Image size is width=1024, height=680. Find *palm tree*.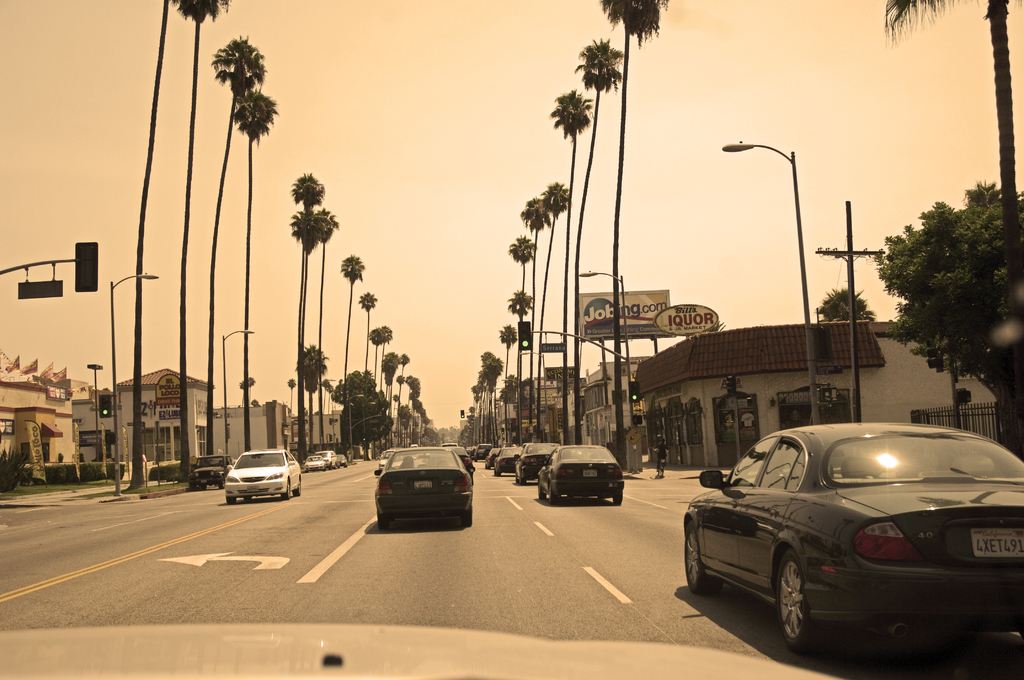
x1=220, y1=42, x2=275, y2=473.
